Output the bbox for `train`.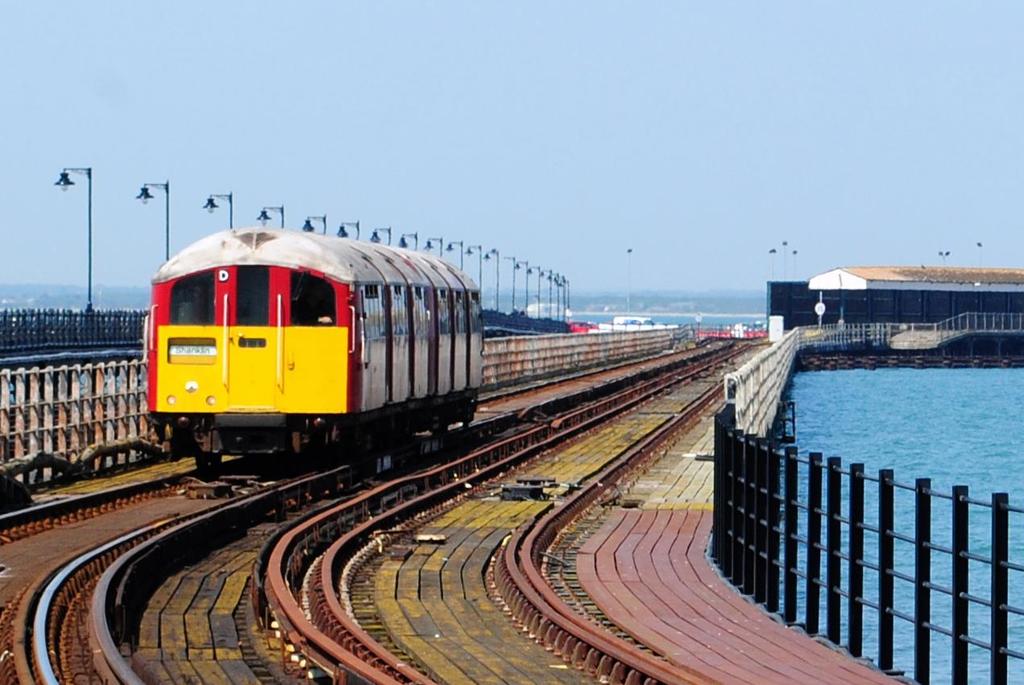
(144, 221, 483, 476).
